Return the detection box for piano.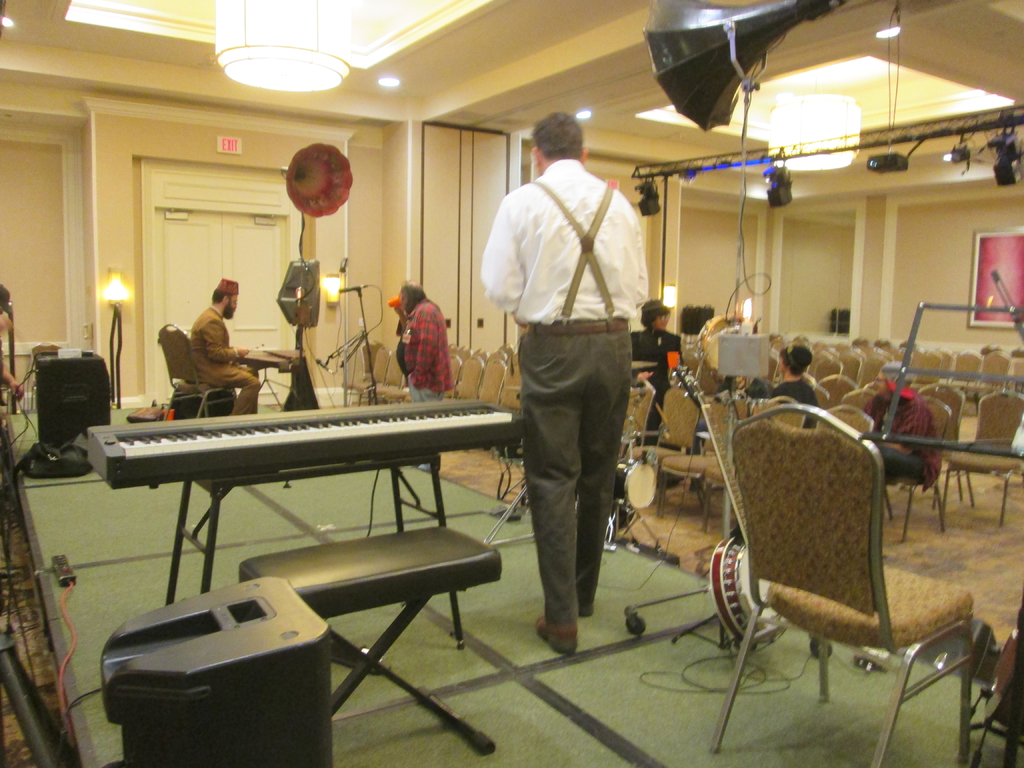
106, 371, 546, 595.
